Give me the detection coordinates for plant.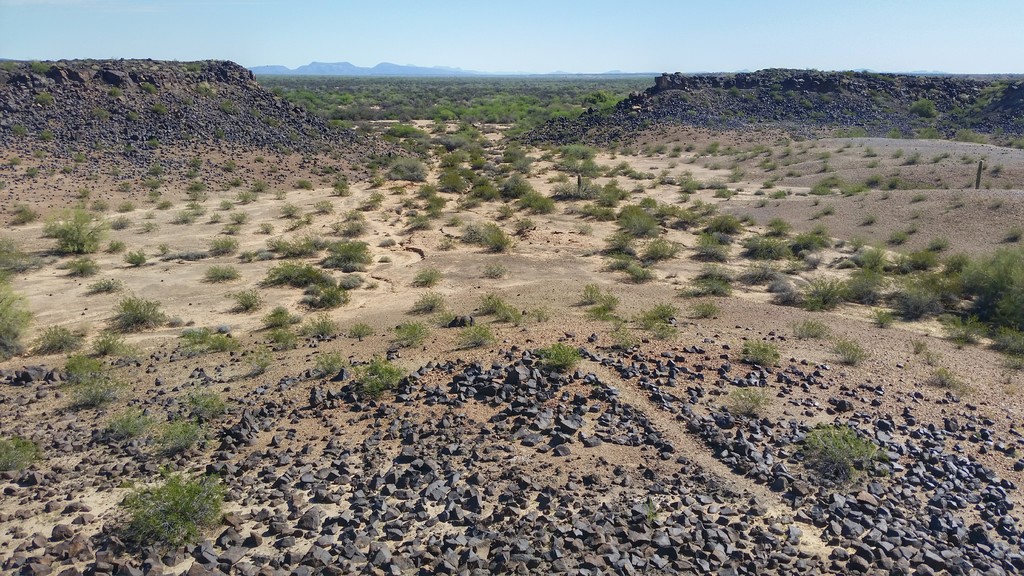
crop(38, 125, 58, 140).
